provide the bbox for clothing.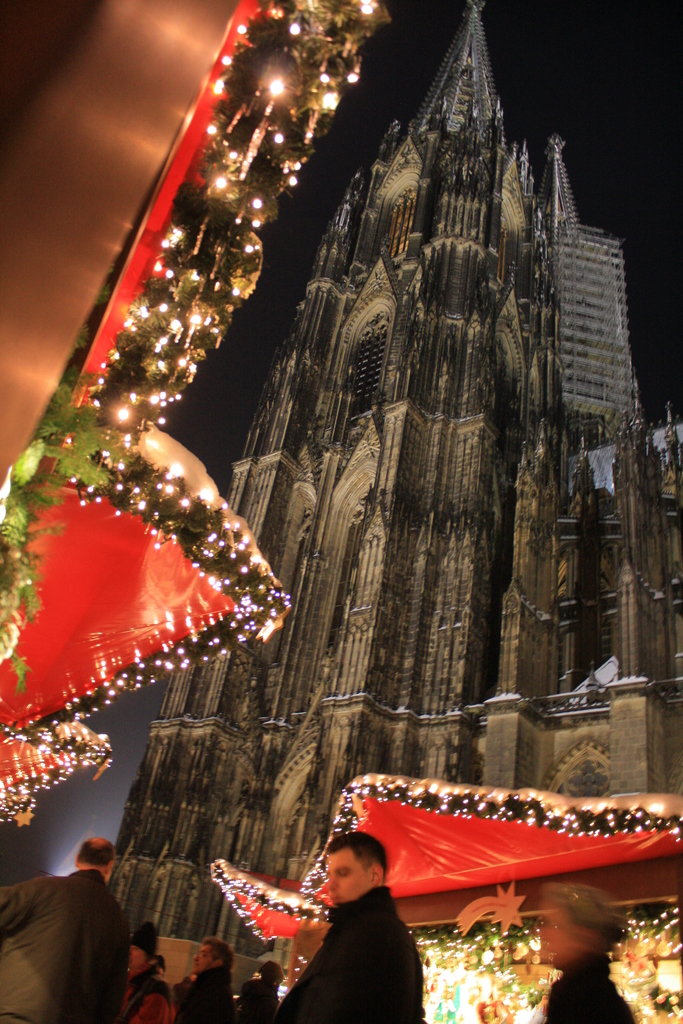
[284,857,437,1023].
